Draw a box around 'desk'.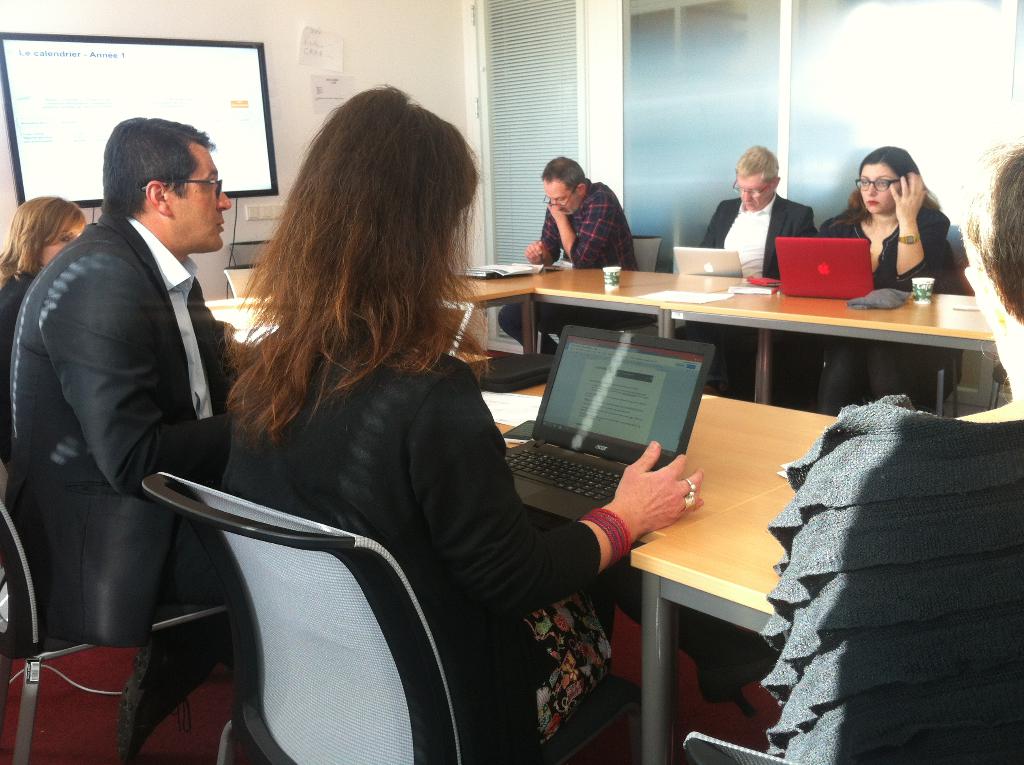
region(209, 259, 1023, 764).
